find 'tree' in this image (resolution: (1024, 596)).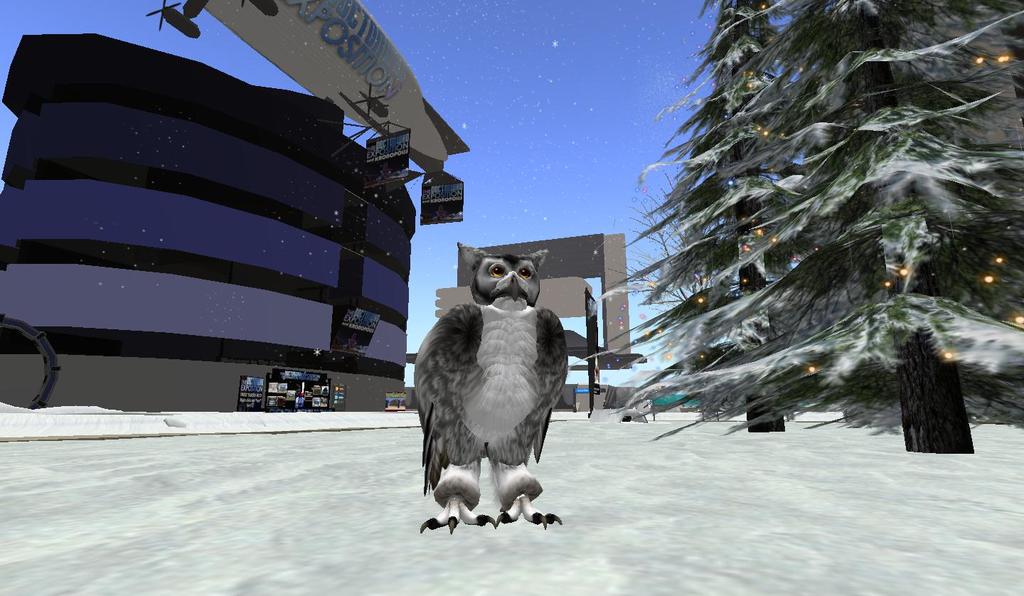
detection(624, 0, 1023, 454).
